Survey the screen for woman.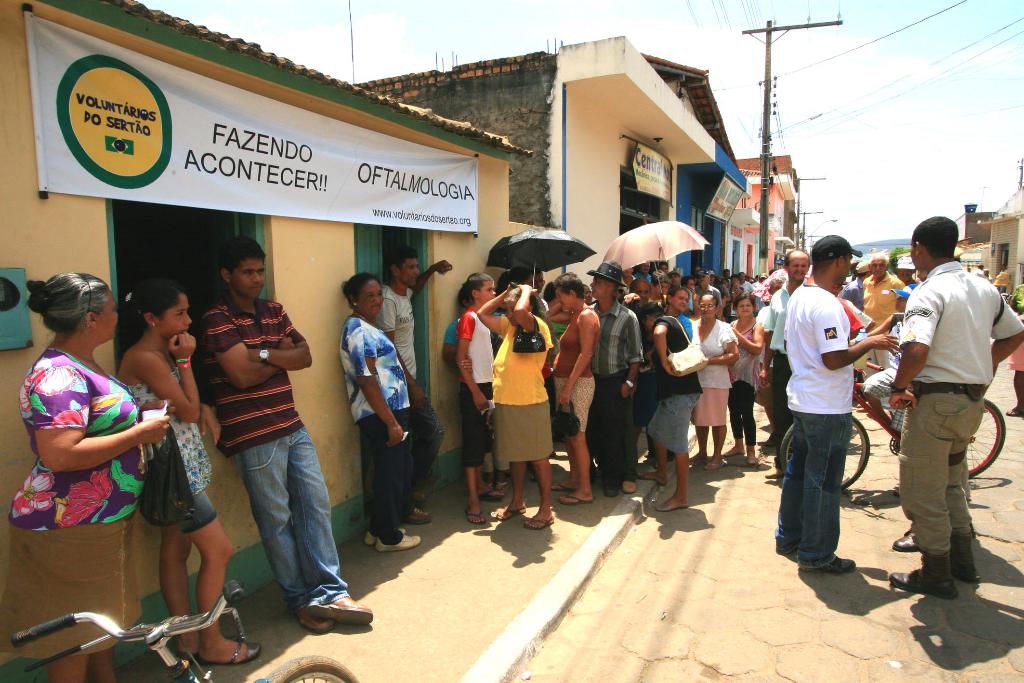
Survey found: [330,267,420,557].
